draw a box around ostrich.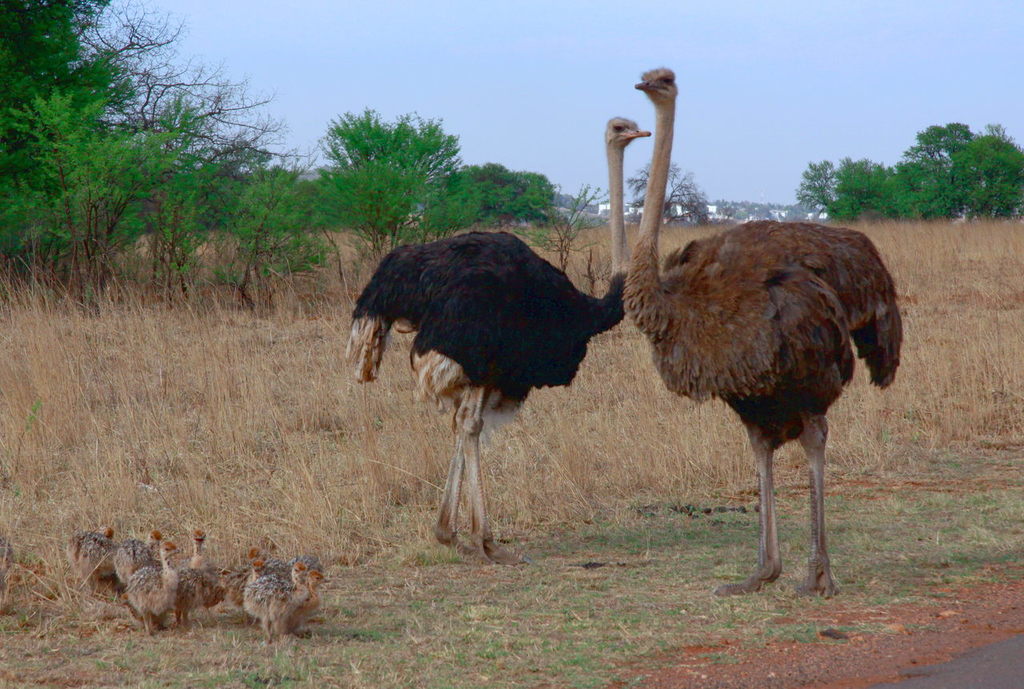
x1=631 y1=63 x2=910 y2=591.
